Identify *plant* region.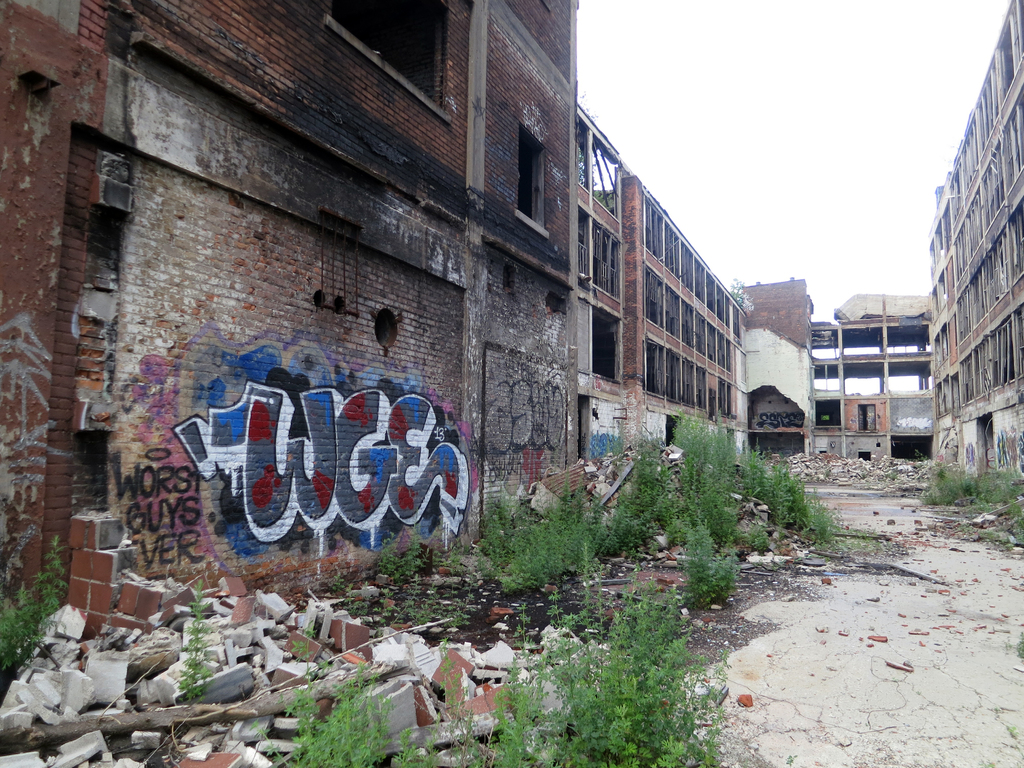
Region: locate(179, 579, 214, 701).
